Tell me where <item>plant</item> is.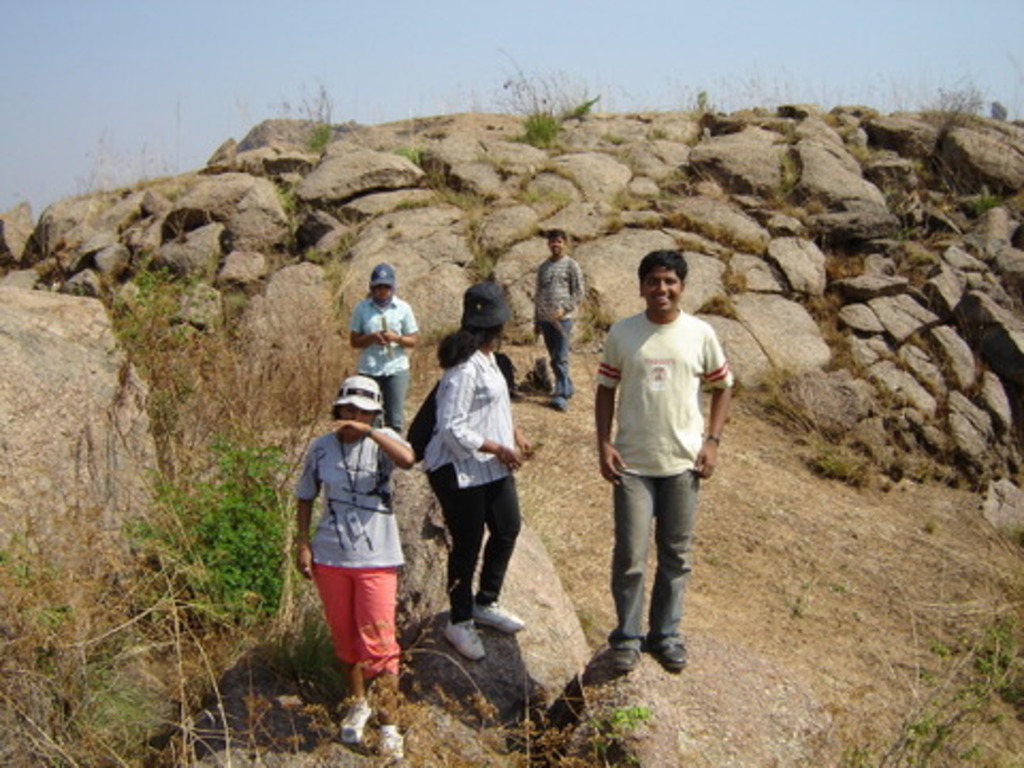
<item>plant</item> is at (531, 75, 563, 147).
